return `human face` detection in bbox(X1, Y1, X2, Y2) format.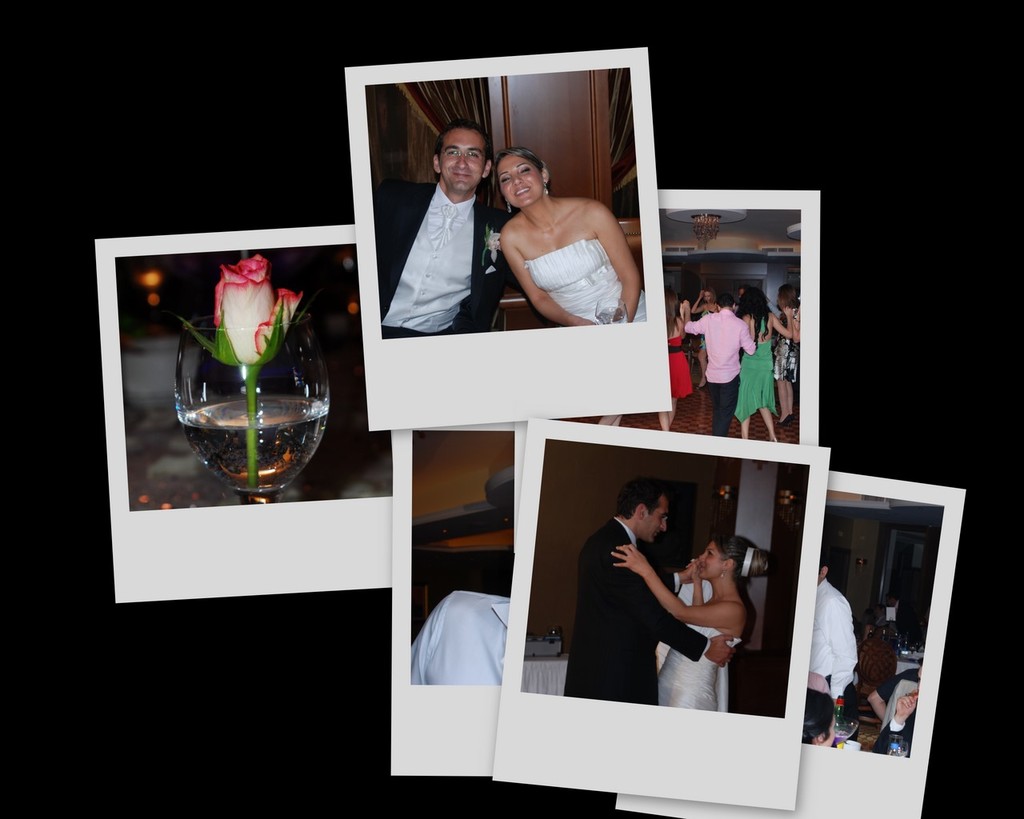
bbox(498, 154, 542, 208).
